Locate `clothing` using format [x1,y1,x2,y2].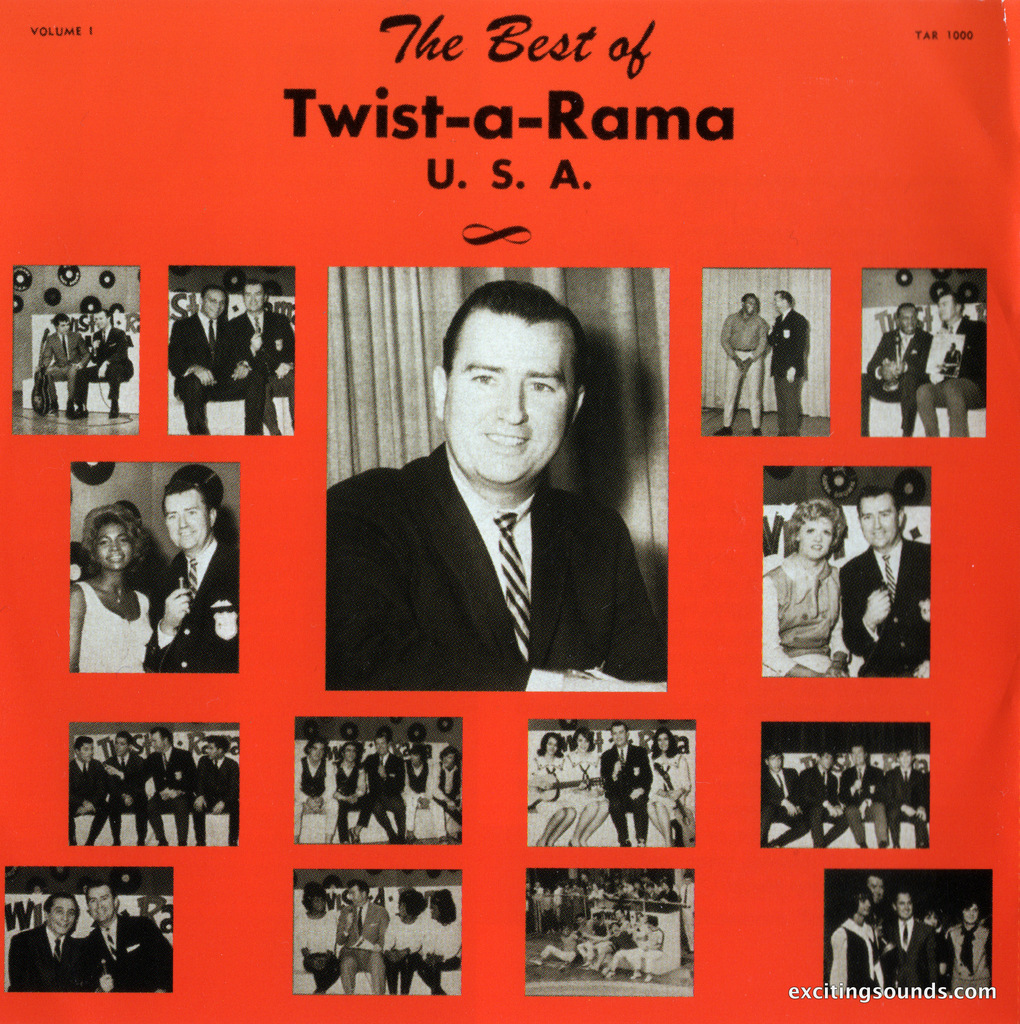
[71,331,138,401].
